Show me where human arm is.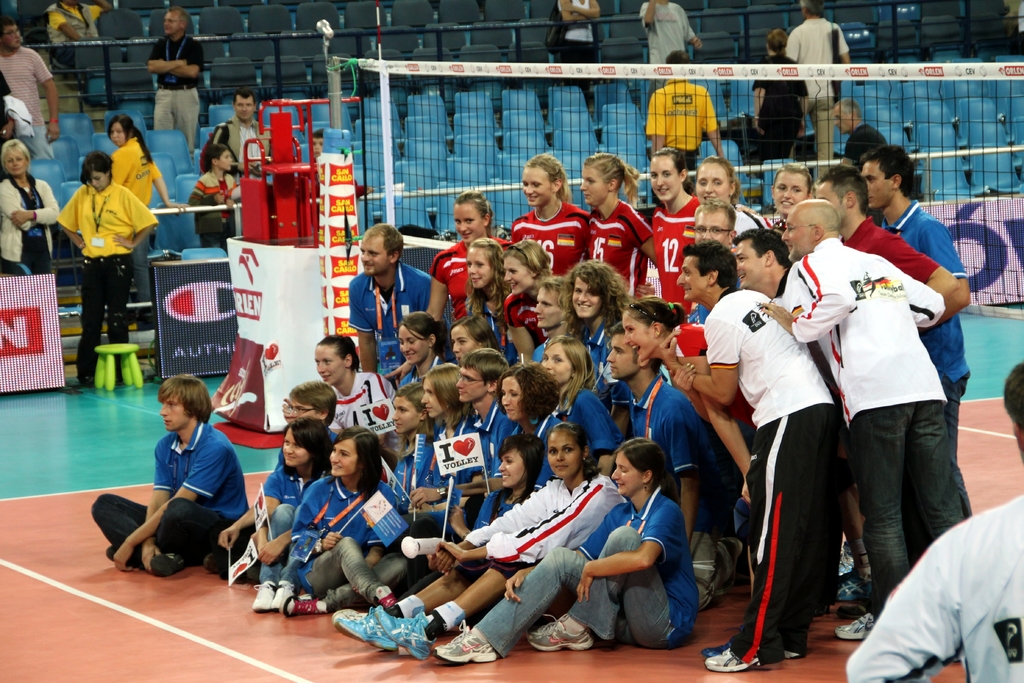
human arm is at detection(463, 490, 596, 557).
